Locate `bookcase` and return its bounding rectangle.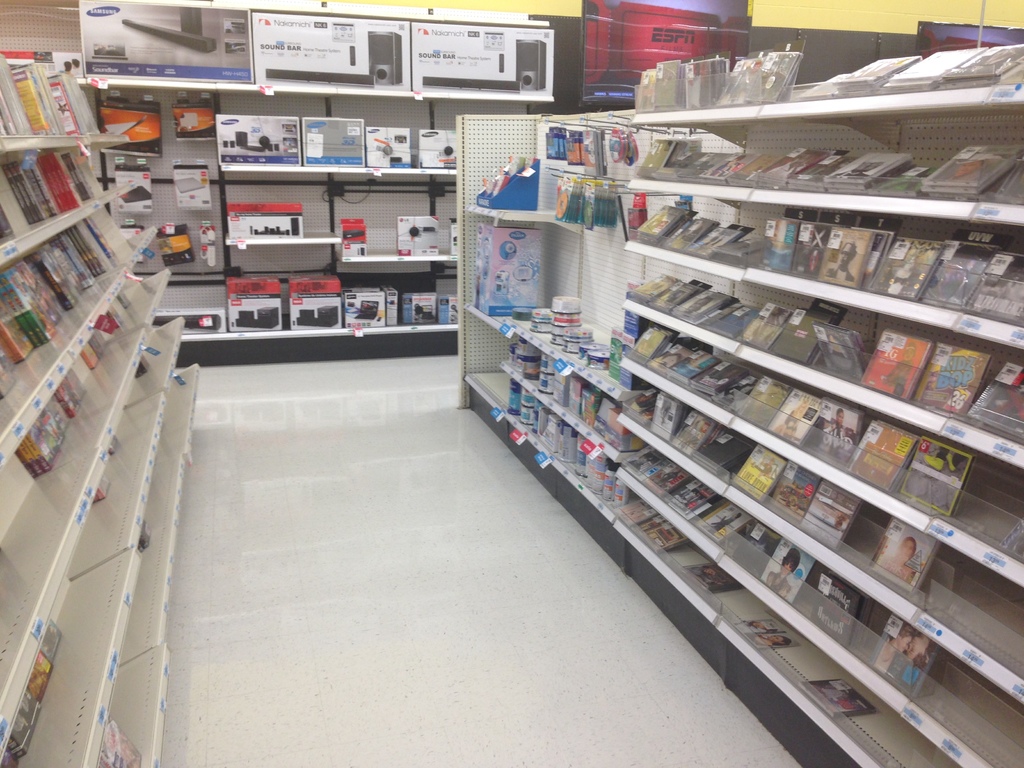
{"left": 0, "top": 42, "right": 202, "bottom": 767}.
